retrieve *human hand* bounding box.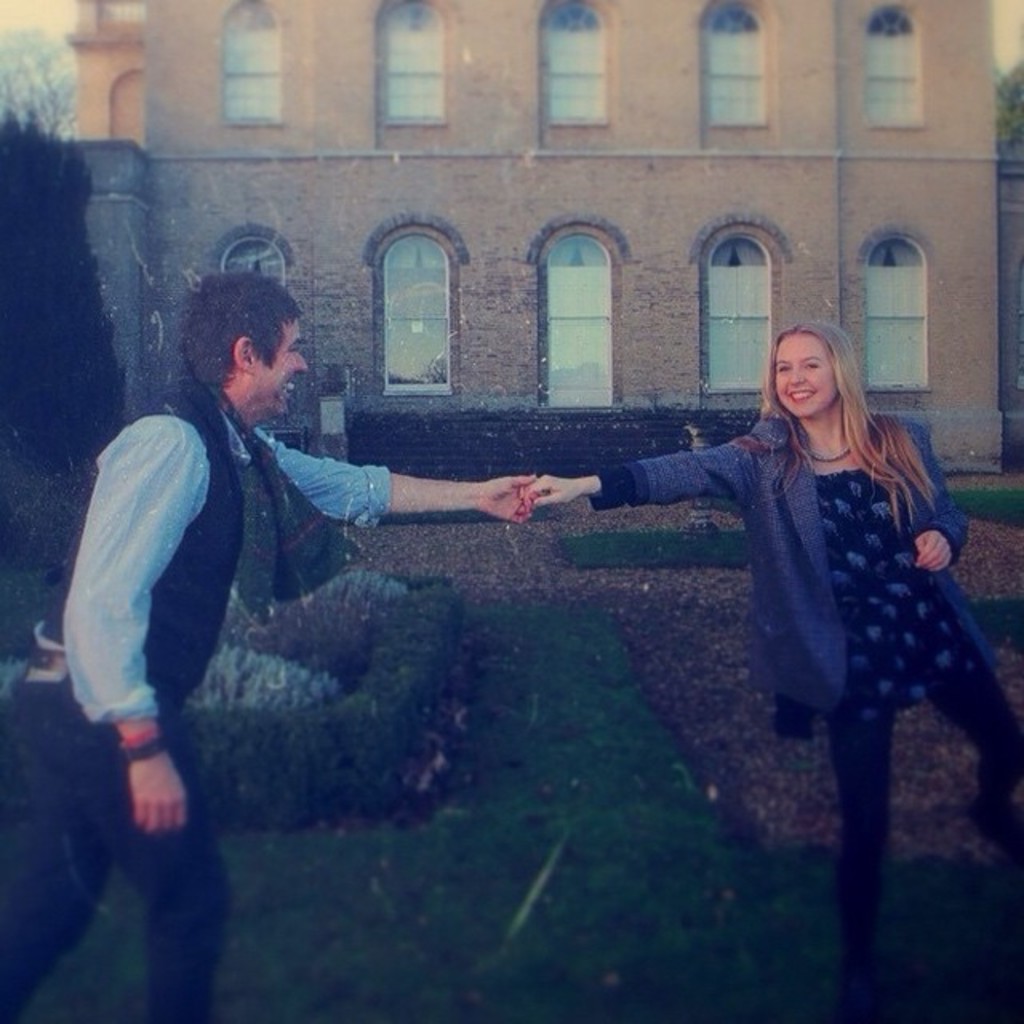
Bounding box: 912 528 957 576.
